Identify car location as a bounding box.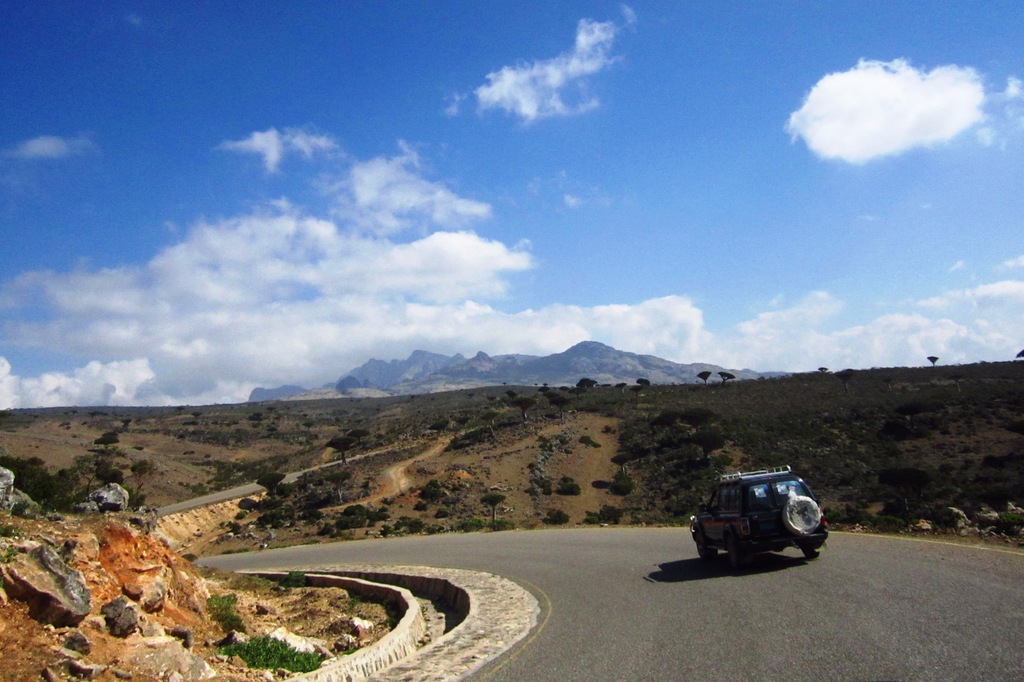
[x1=688, y1=474, x2=824, y2=573].
